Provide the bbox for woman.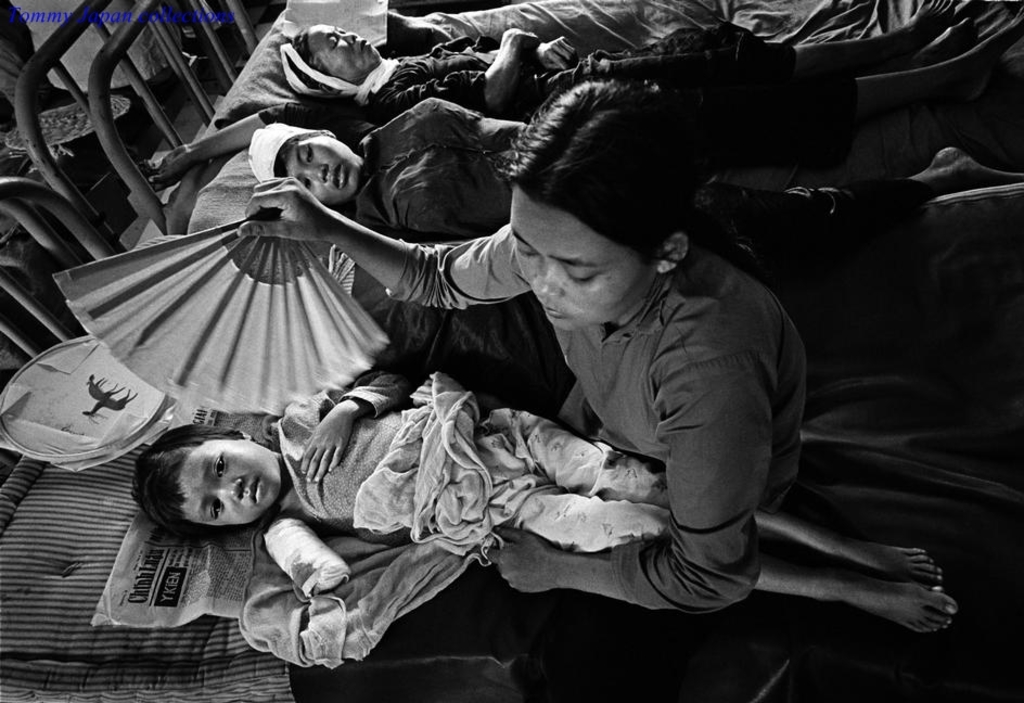
bbox(236, 81, 809, 702).
